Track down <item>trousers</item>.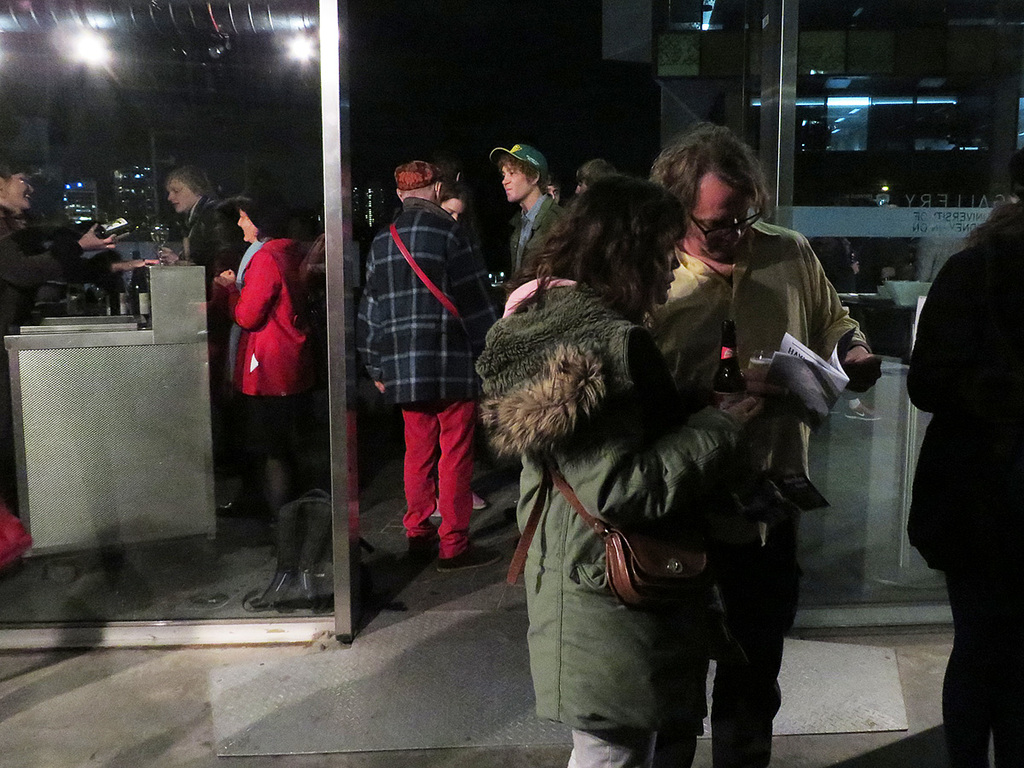
Tracked to {"x1": 399, "y1": 395, "x2": 474, "y2": 556}.
